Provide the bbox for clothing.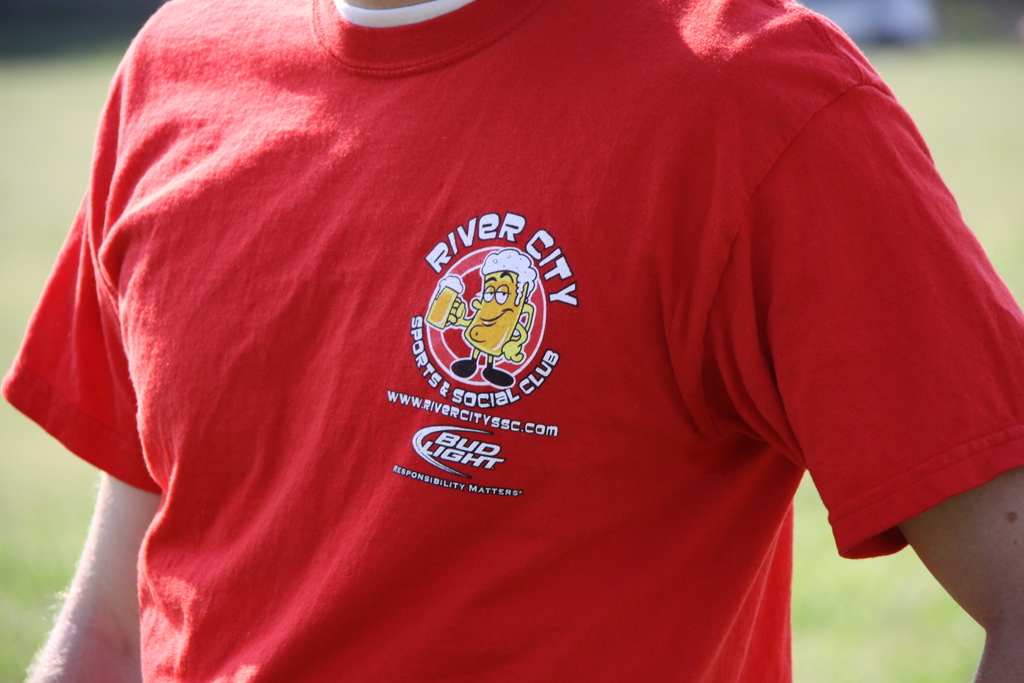
{"x1": 2, "y1": 0, "x2": 1023, "y2": 682}.
